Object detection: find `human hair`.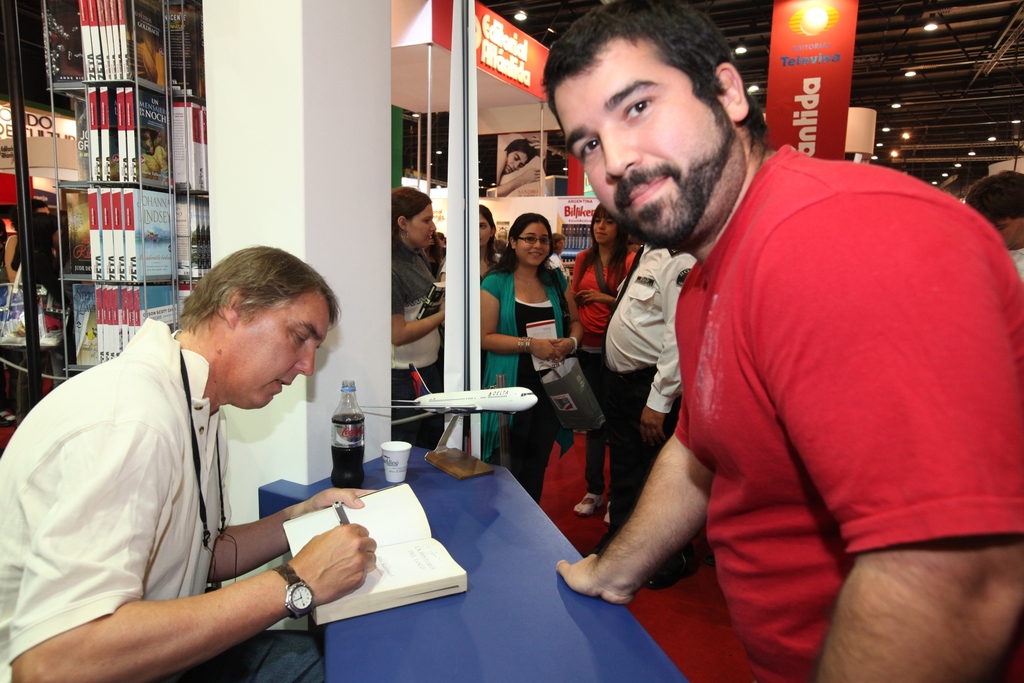
{"left": 504, "top": 138, "right": 536, "bottom": 160}.
